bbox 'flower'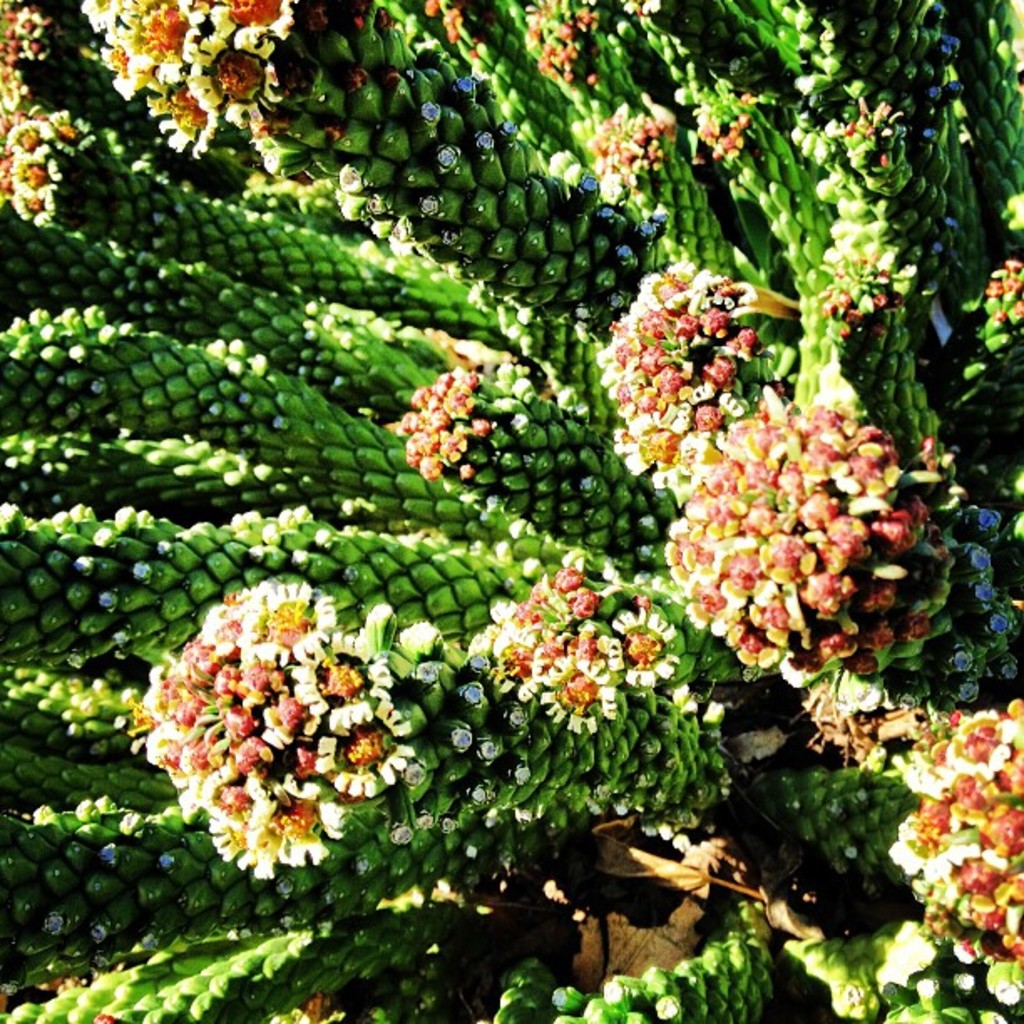
(0, 2, 45, 97)
